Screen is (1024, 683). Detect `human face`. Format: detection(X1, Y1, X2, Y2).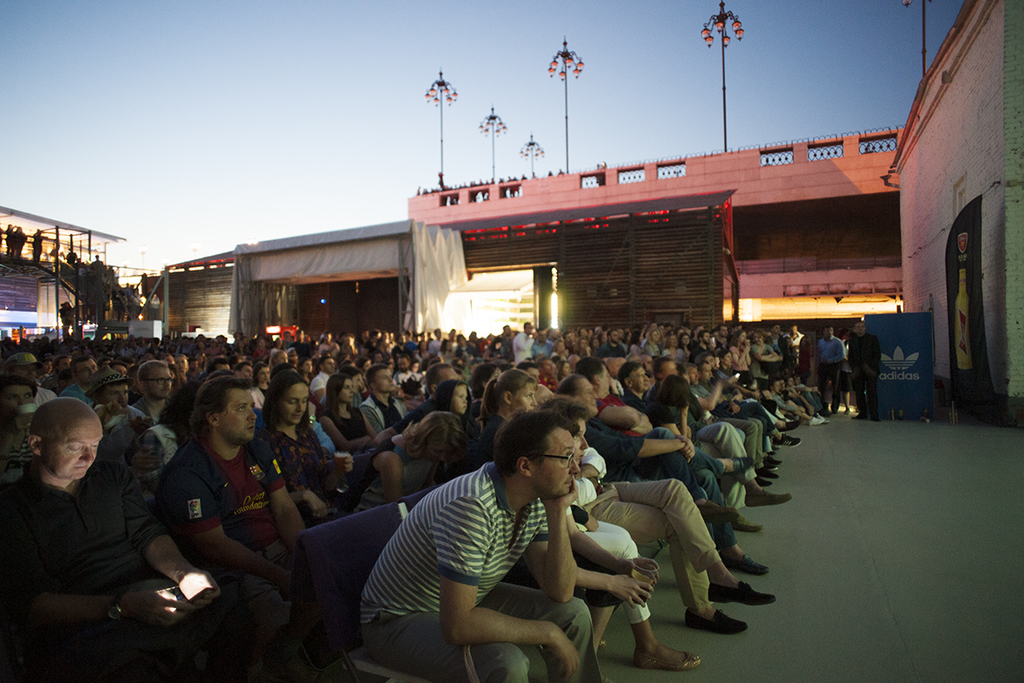
detection(343, 380, 356, 406).
